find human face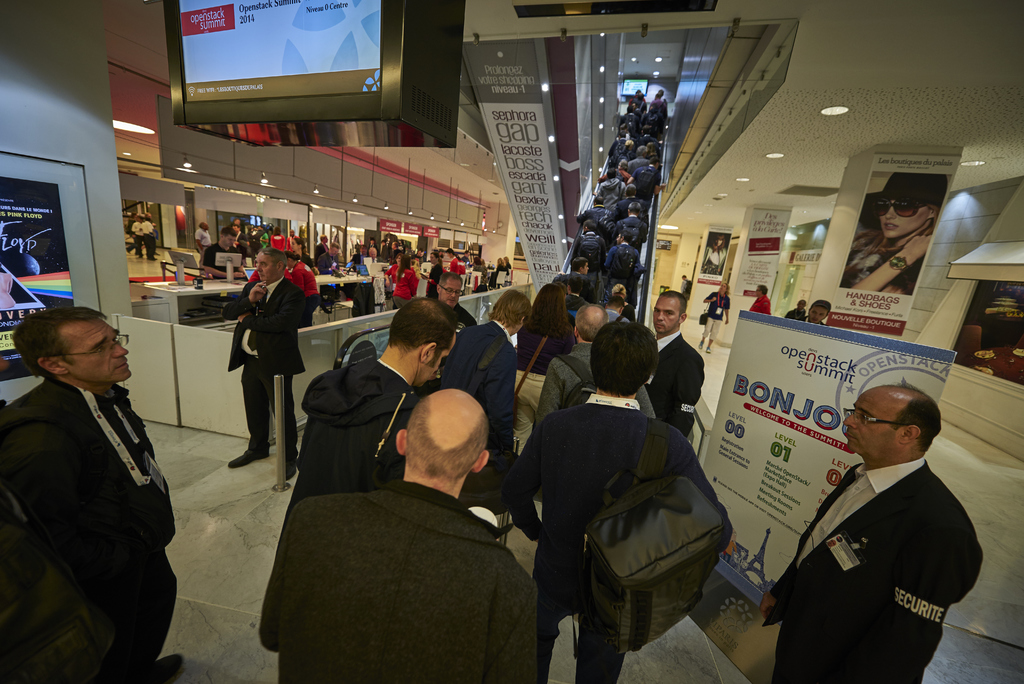
506, 257, 508, 261
